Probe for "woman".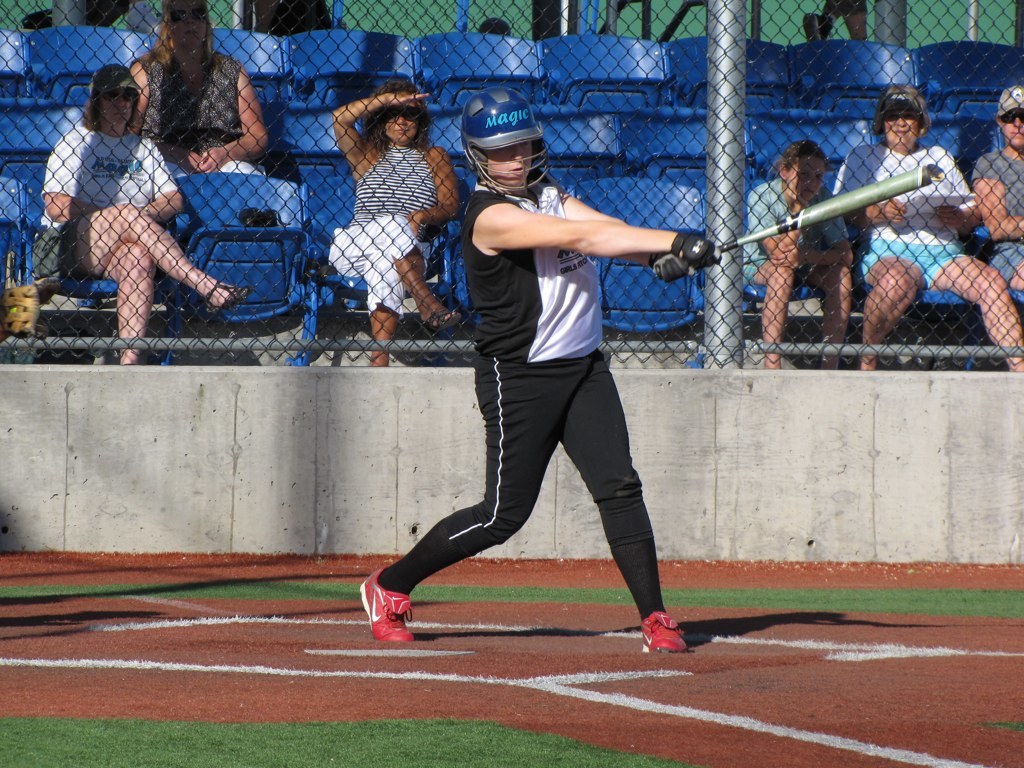
Probe result: rect(329, 80, 463, 369).
